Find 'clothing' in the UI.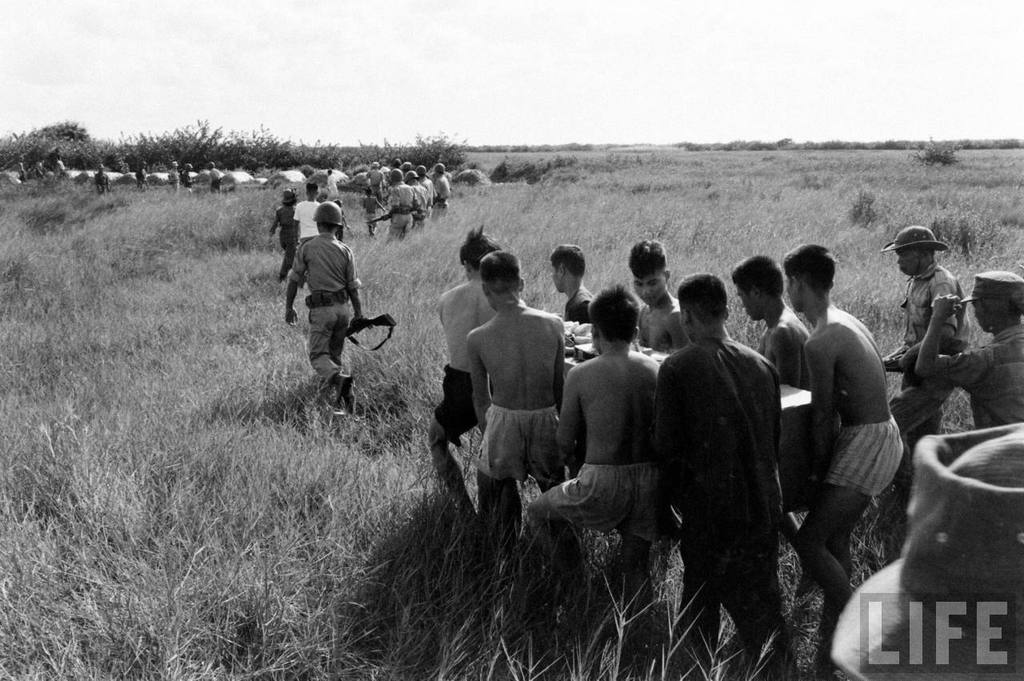
UI element at bbox=(134, 166, 143, 189).
